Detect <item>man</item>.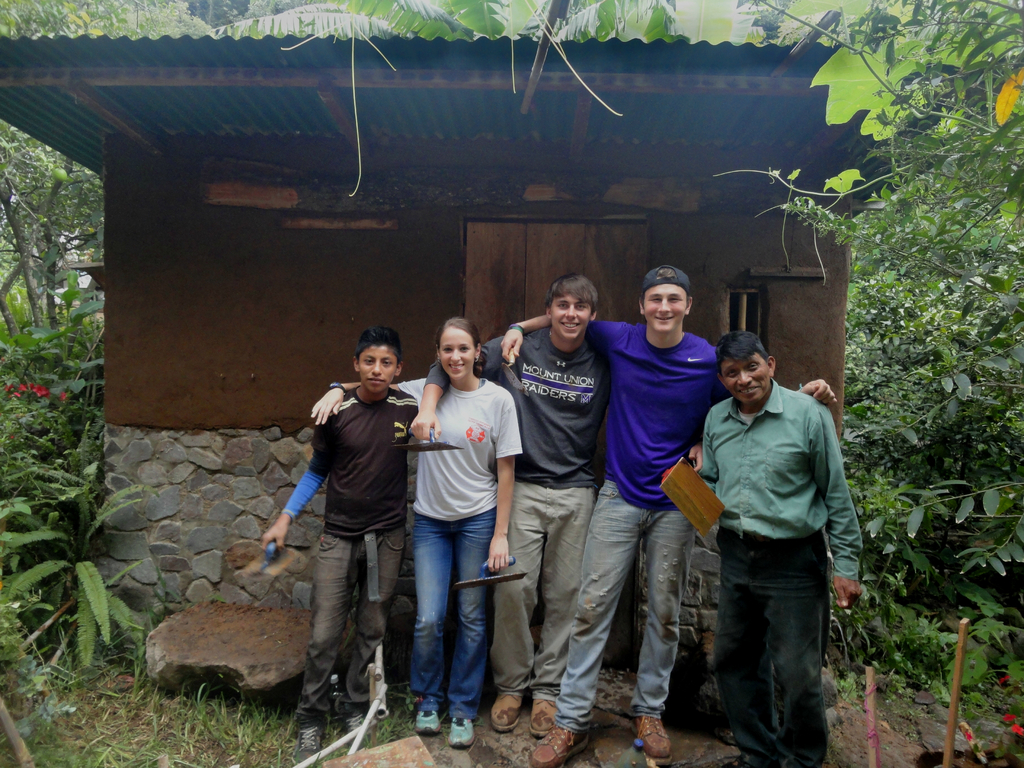
Detected at left=410, top=276, right=614, bottom=740.
